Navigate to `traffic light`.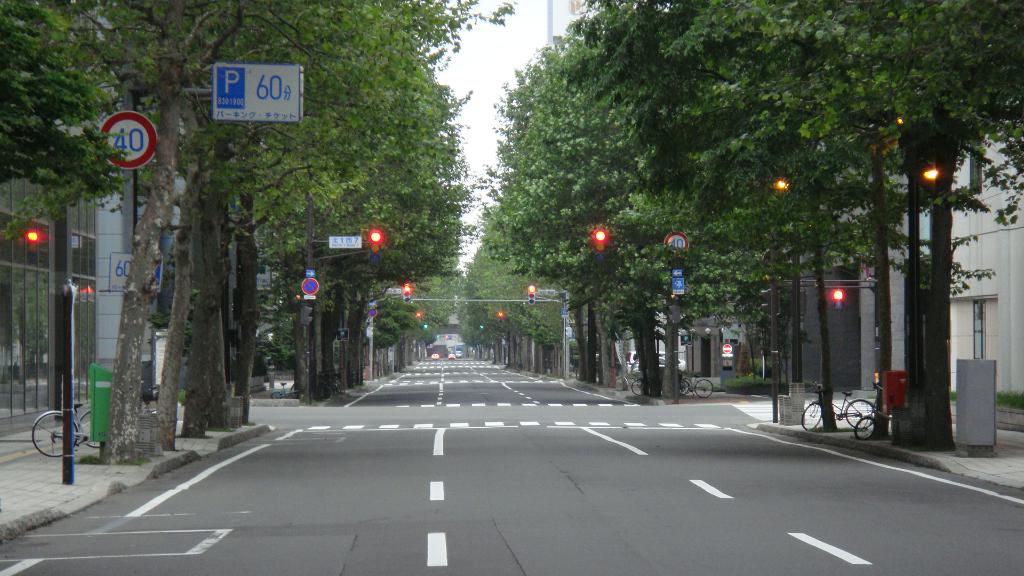
Navigation target: select_region(527, 285, 536, 305).
